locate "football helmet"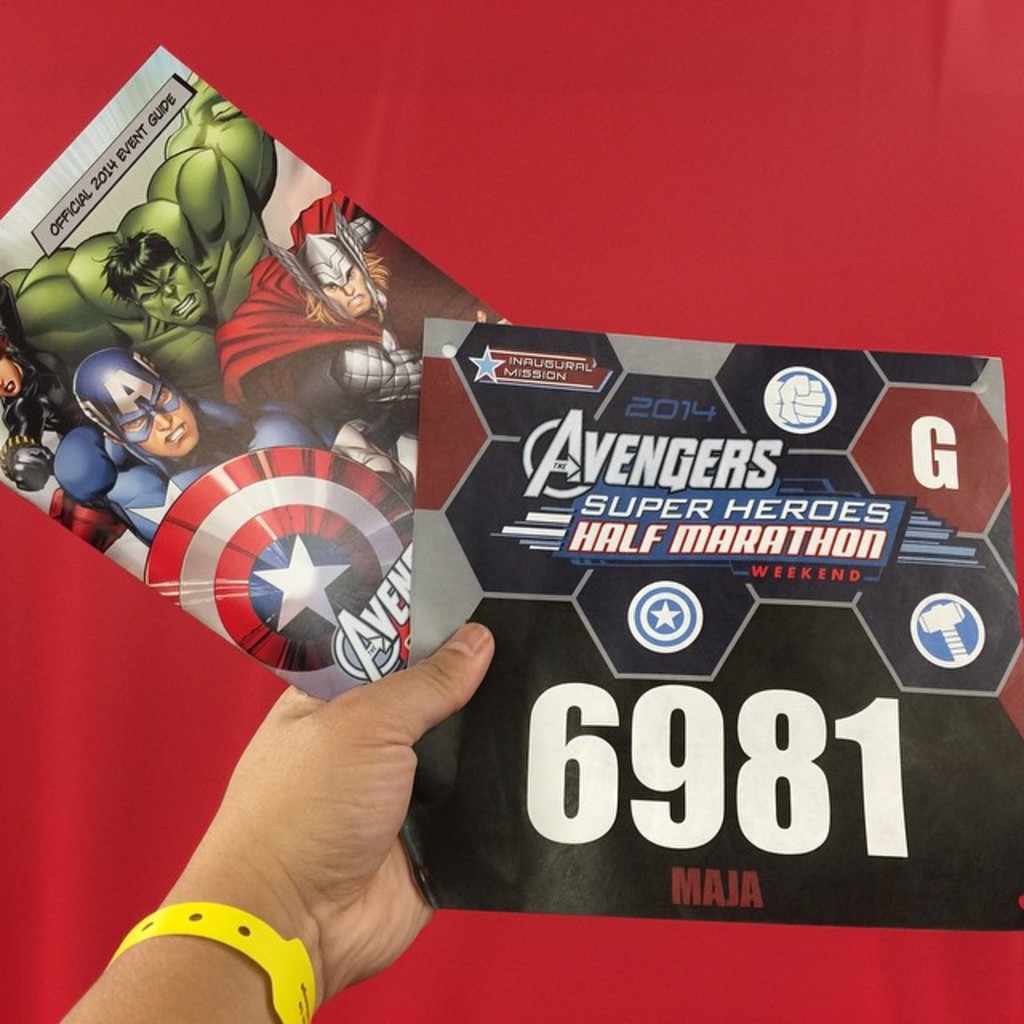
bbox(83, 362, 211, 467)
